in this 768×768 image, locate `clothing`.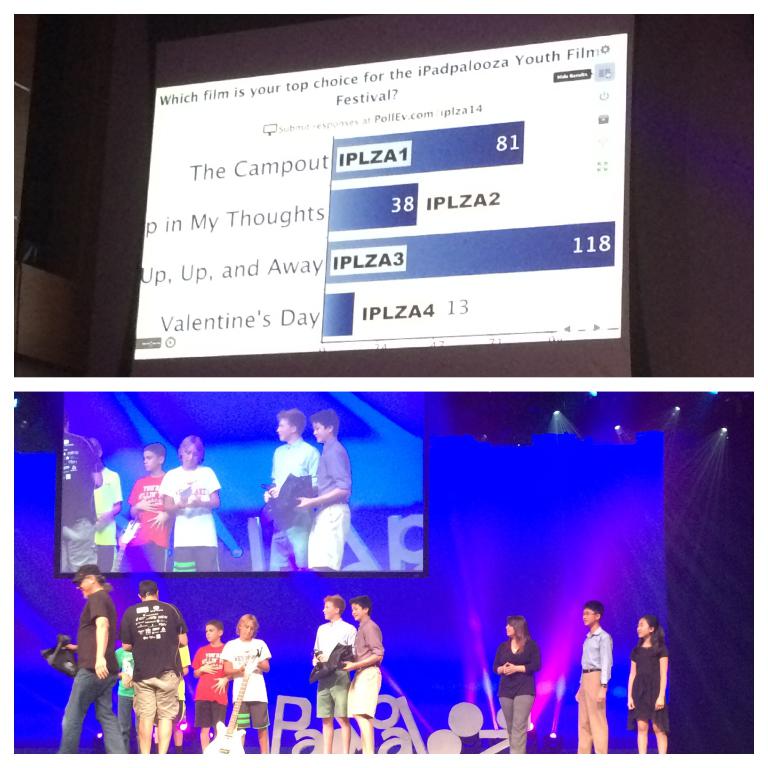
Bounding box: {"x1": 64, "y1": 522, "x2": 104, "y2": 576}.
